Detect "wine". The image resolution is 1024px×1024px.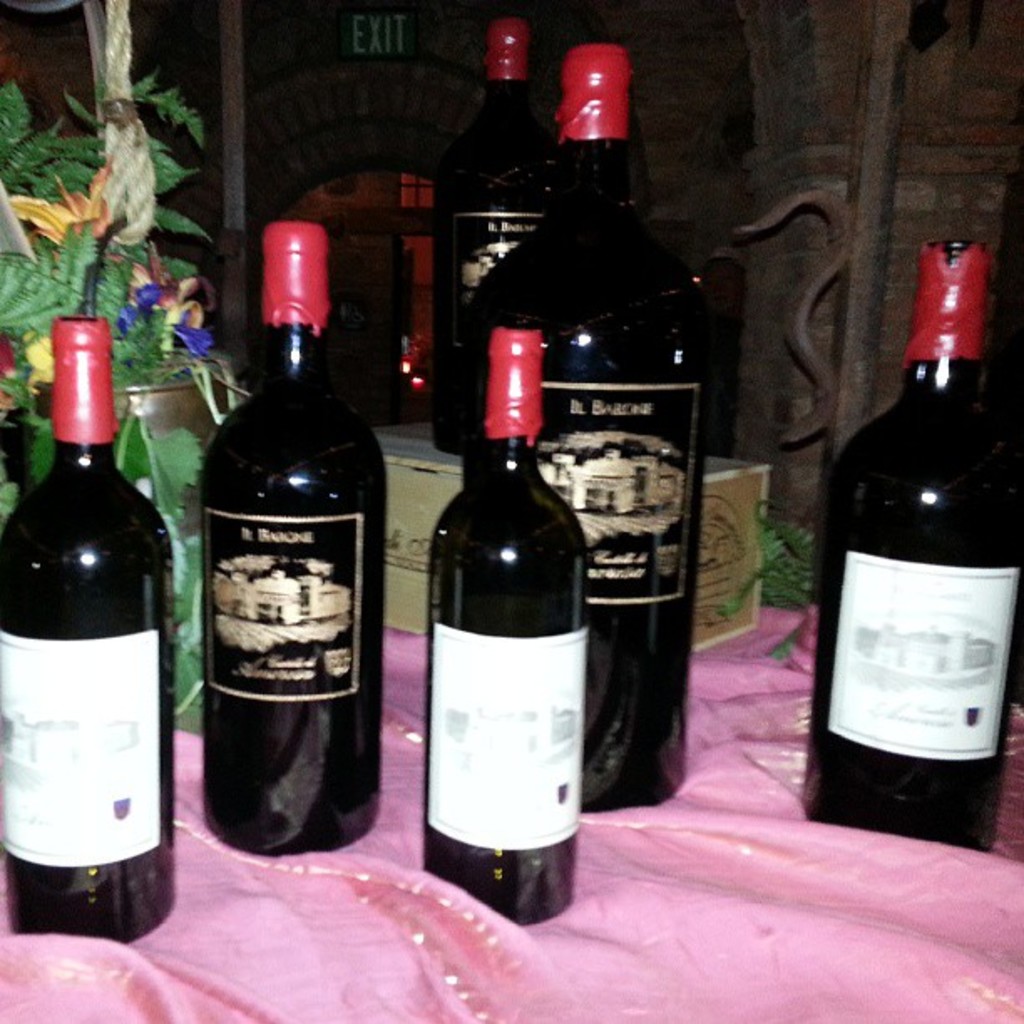
0, 311, 176, 947.
